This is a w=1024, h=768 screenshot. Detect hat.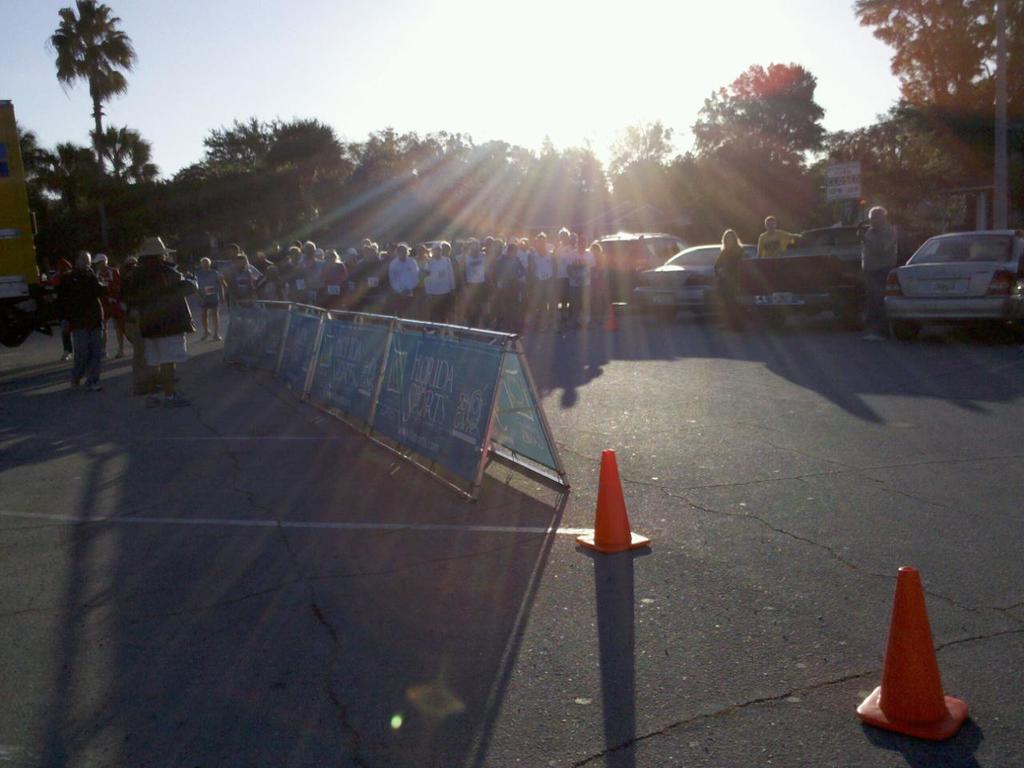
93,254,109,262.
